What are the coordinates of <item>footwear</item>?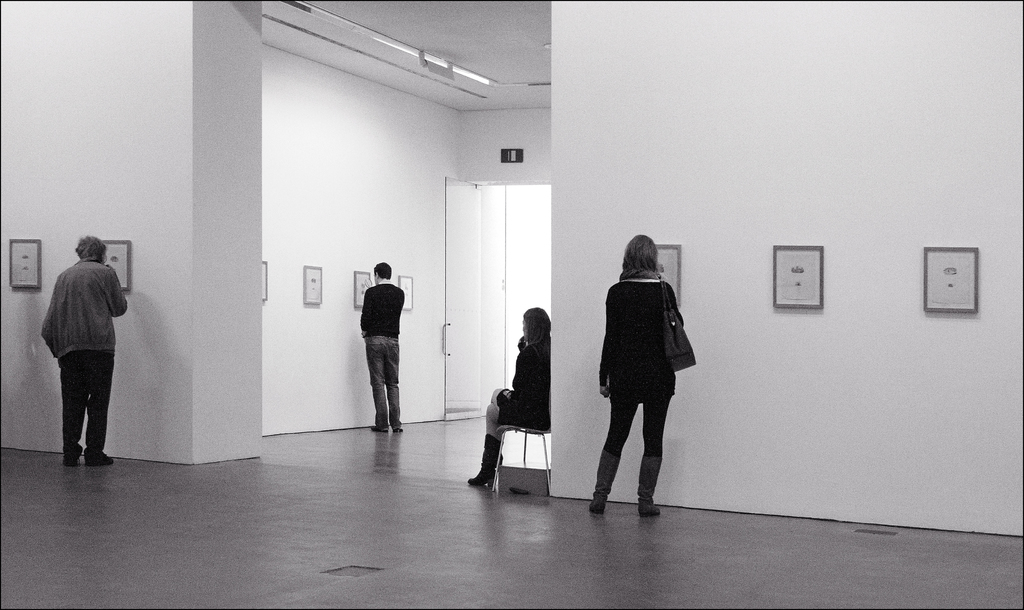
(x1=392, y1=427, x2=404, y2=432).
